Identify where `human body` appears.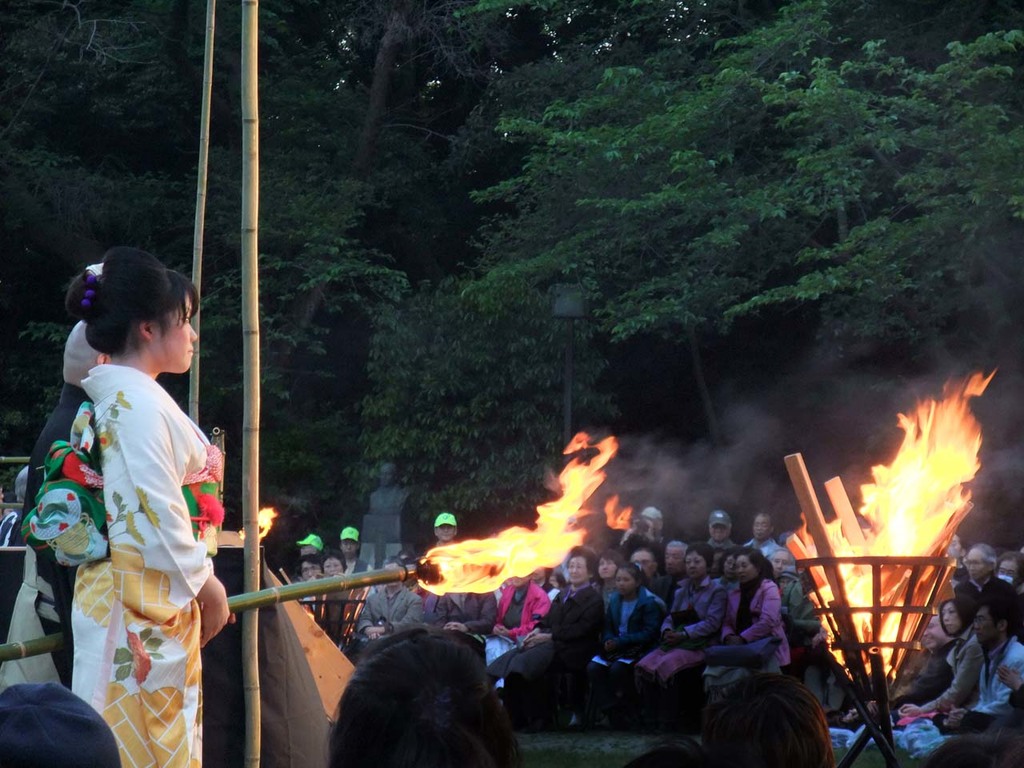
Appears at <bbox>428, 562, 486, 646</bbox>.
